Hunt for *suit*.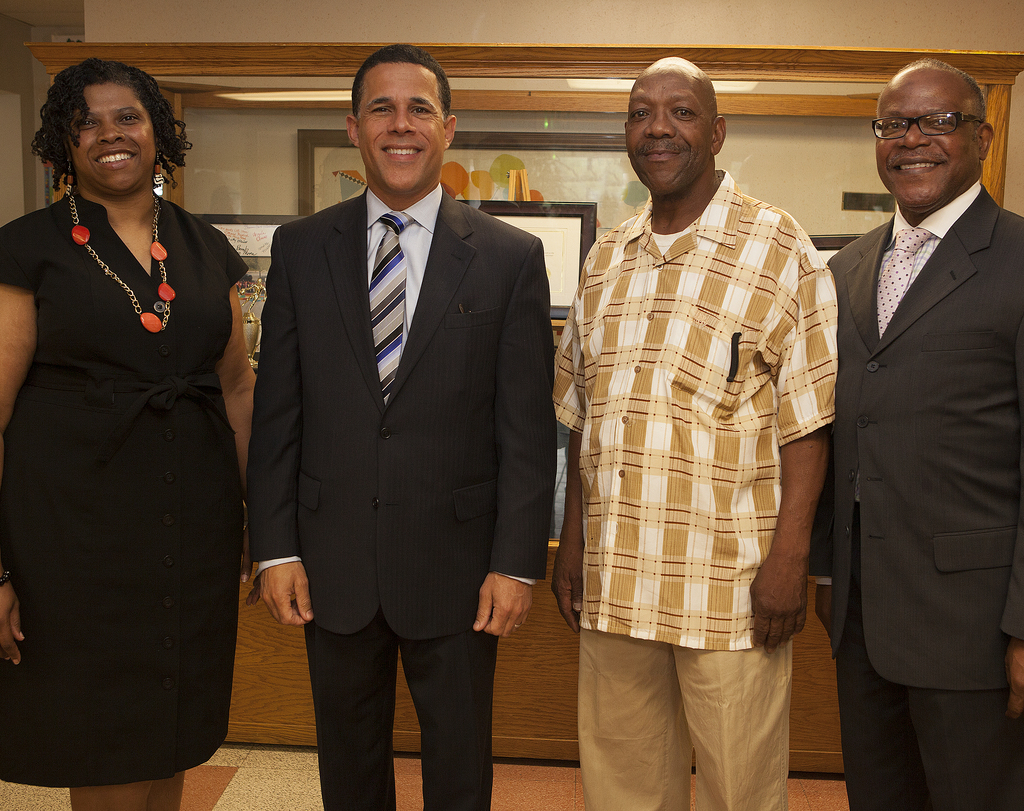
Hunted down at [left=810, top=183, right=1023, bottom=810].
